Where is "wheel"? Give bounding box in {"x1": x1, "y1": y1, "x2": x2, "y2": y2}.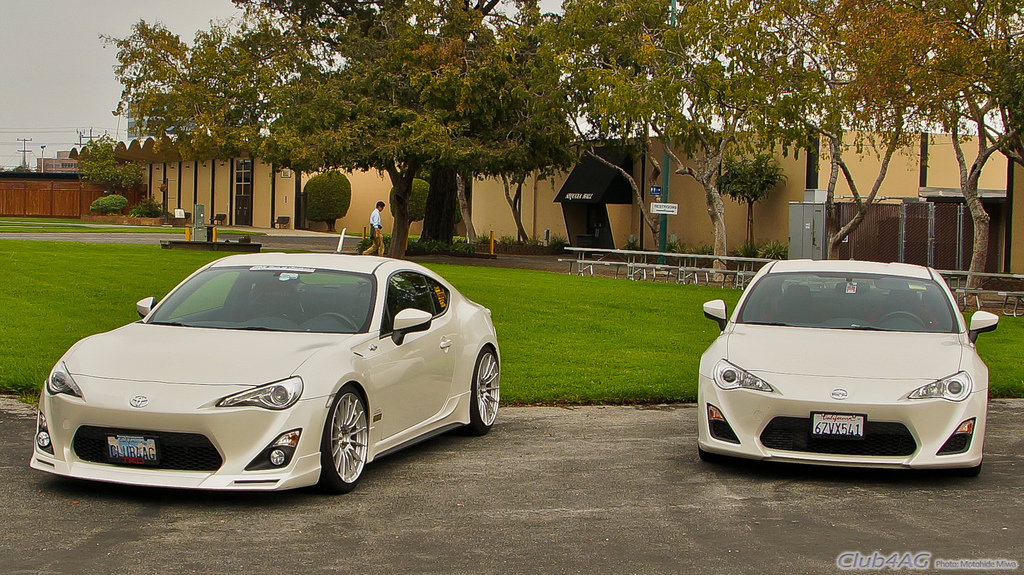
{"x1": 318, "y1": 383, "x2": 371, "y2": 494}.
